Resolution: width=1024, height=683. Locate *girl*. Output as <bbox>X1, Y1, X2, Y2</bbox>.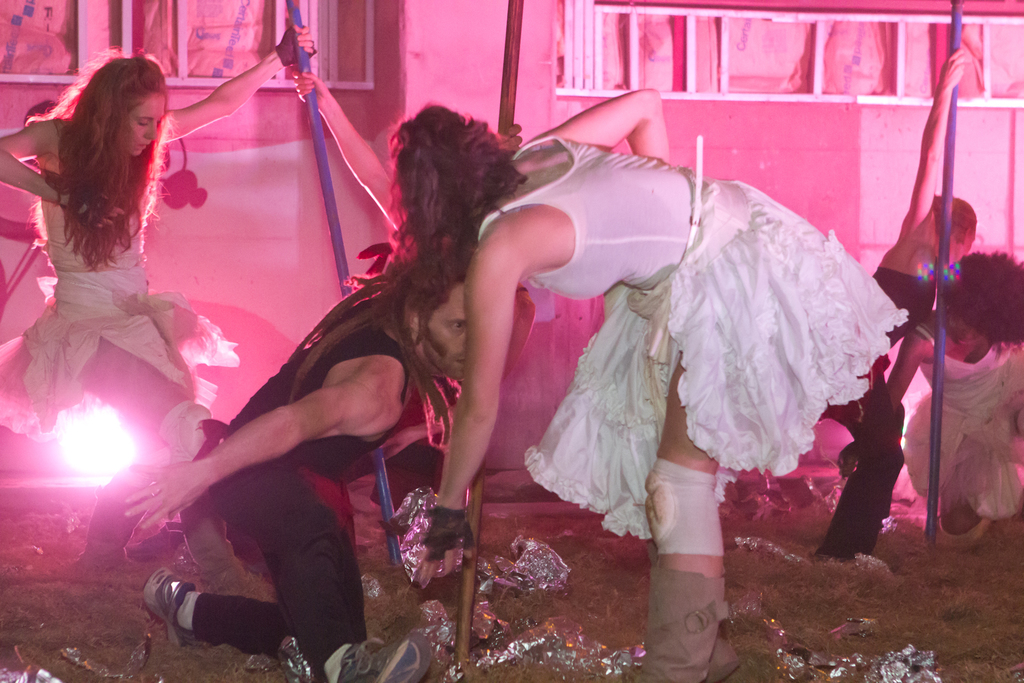
<bbox>823, 44, 976, 565</bbox>.
